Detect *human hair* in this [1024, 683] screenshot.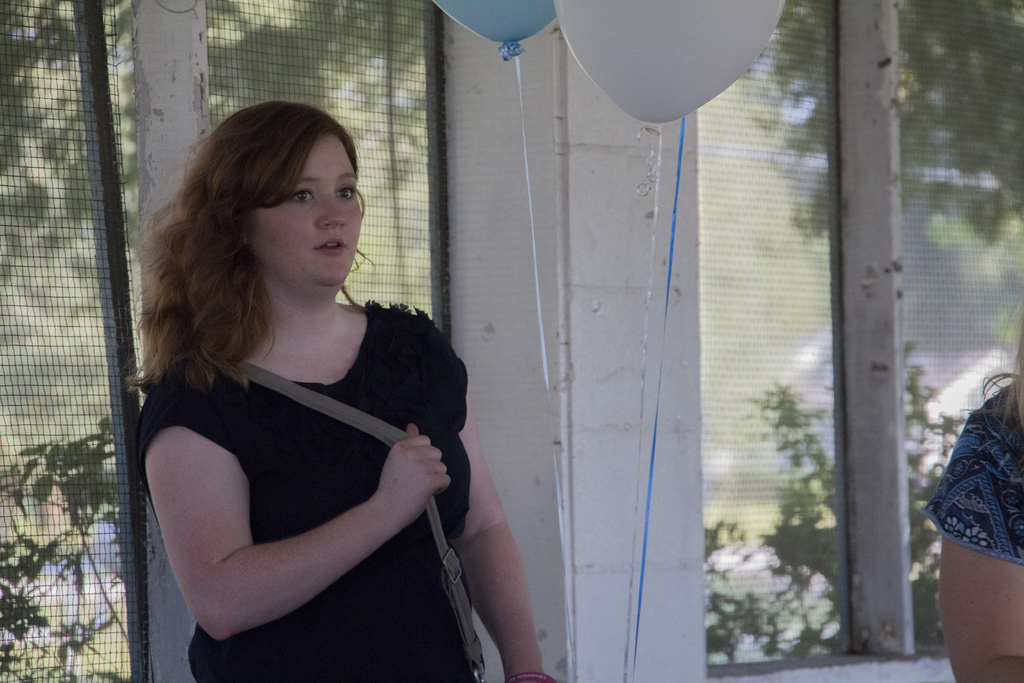
Detection: {"left": 964, "top": 300, "right": 1023, "bottom": 426}.
